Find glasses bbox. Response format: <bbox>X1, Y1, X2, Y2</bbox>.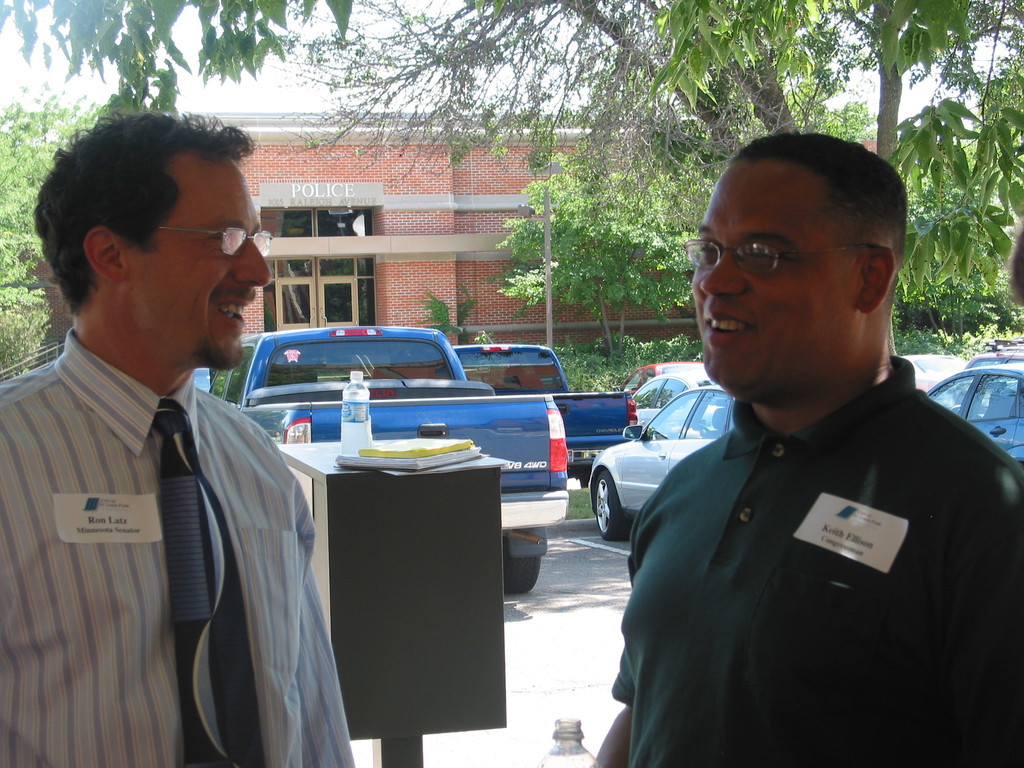
<bbox>109, 224, 274, 261</bbox>.
